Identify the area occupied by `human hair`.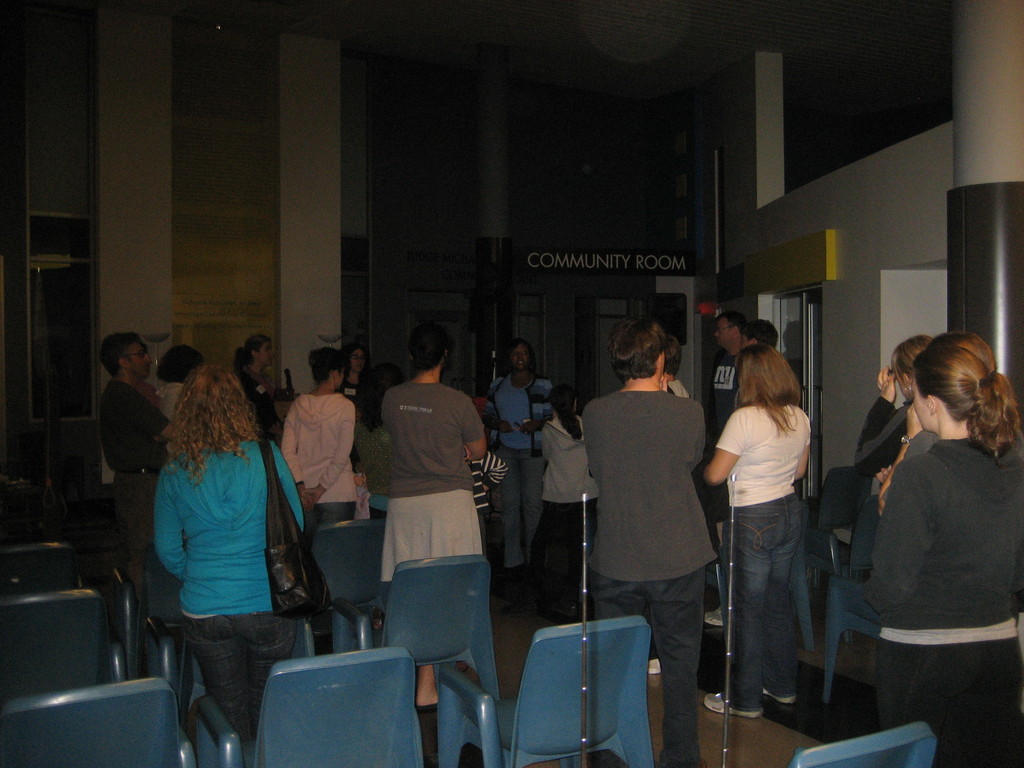
Area: x1=554 y1=383 x2=586 y2=440.
